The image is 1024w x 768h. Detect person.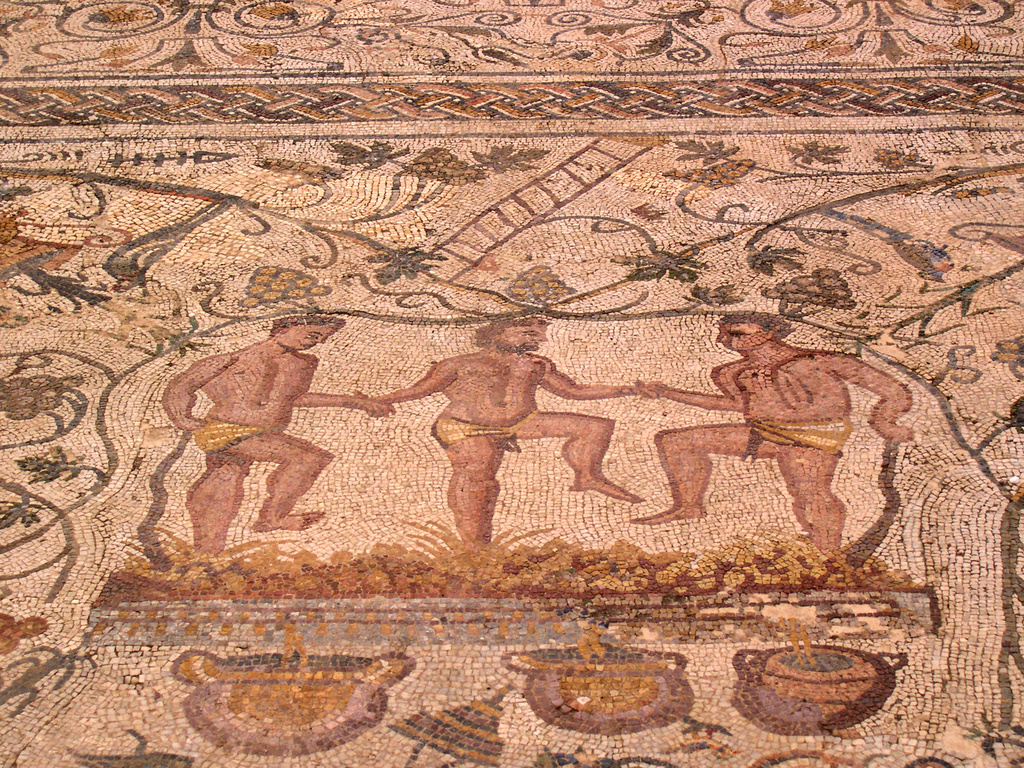
Detection: [x1=165, y1=314, x2=392, y2=556].
